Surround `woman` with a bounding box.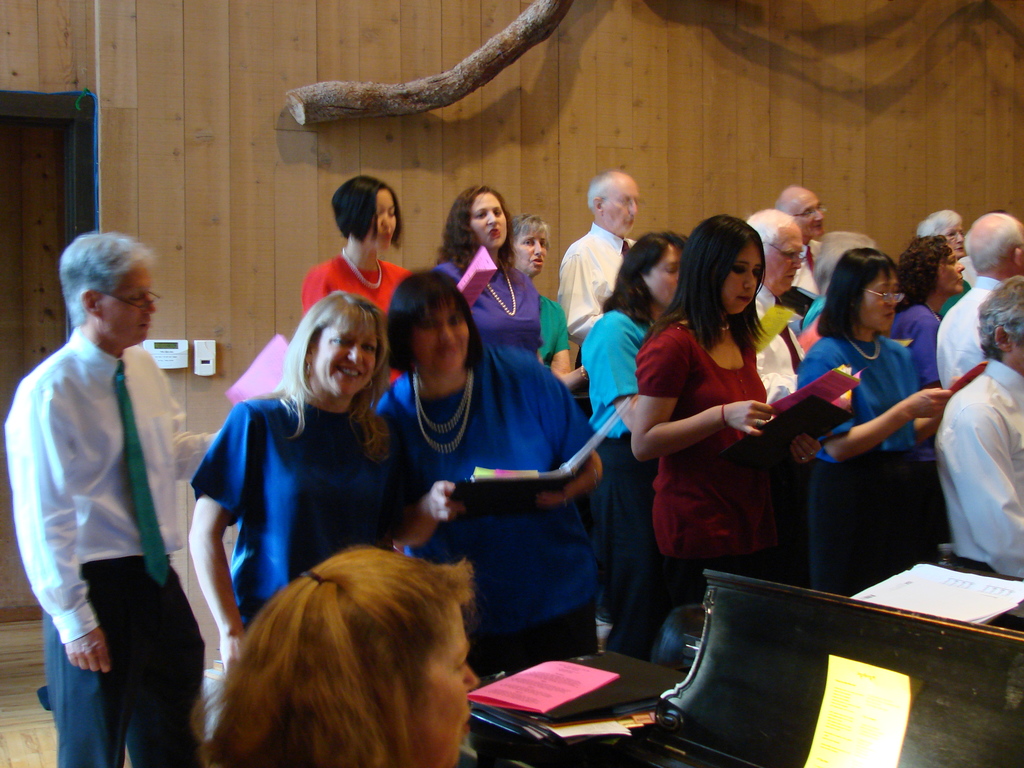
x1=369 y1=268 x2=607 y2=685.
